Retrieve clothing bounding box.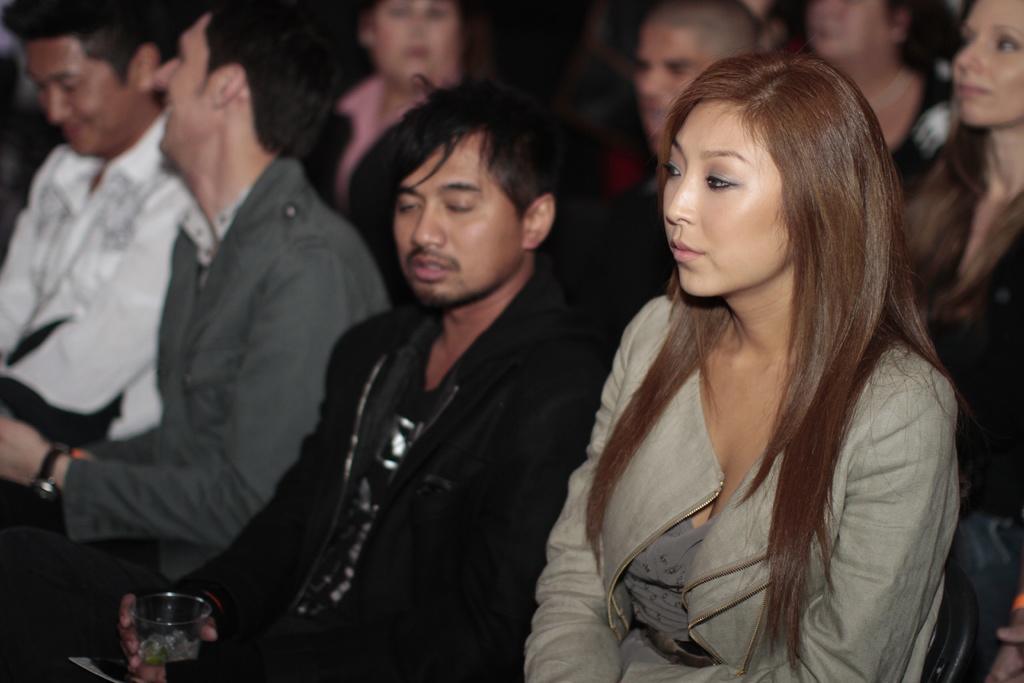
Bounding box: 0/155/380/674.
